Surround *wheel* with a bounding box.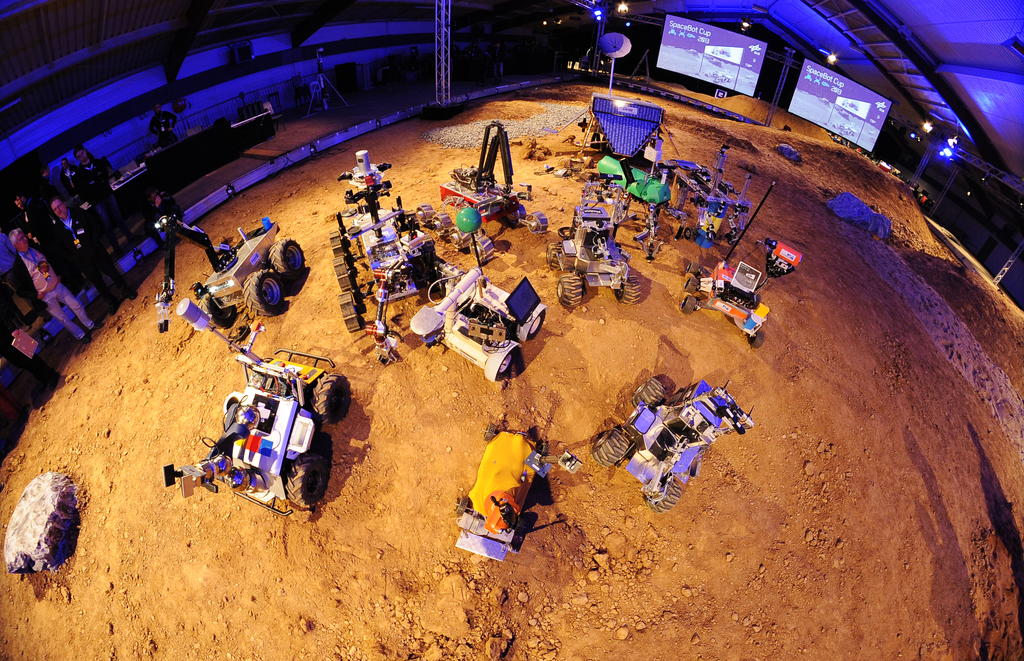
[x1=339, y1=291, x2=360, y2=333].
